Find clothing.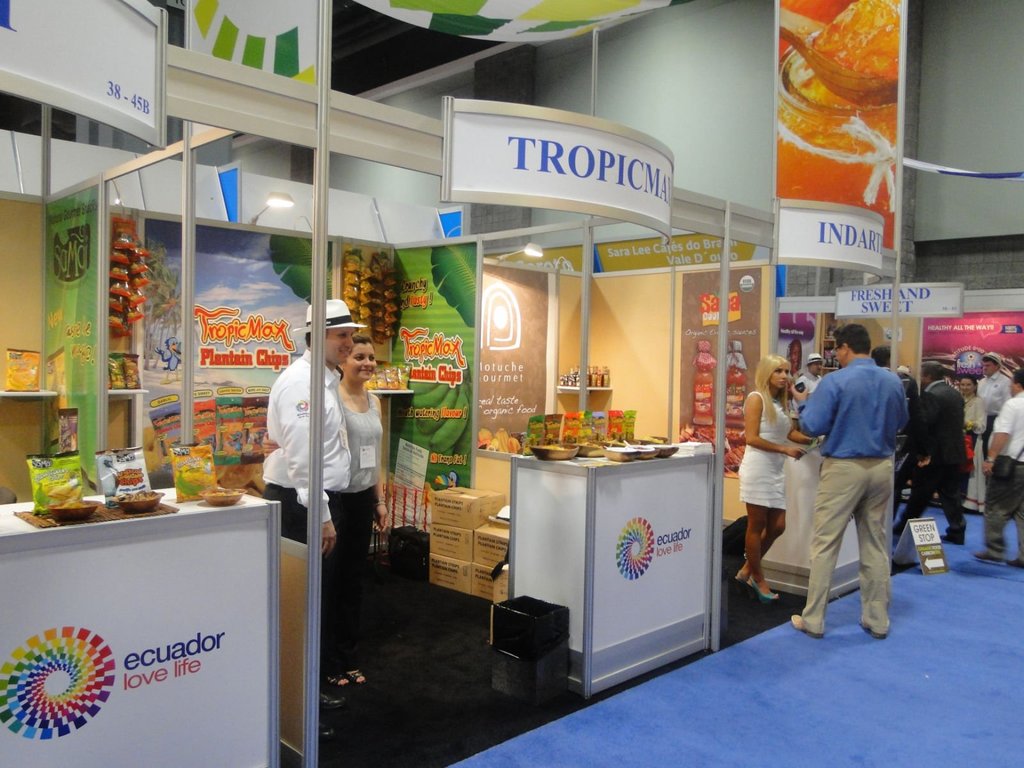
pyautogui.locateOnScreen(796, 358, 908, 455).
